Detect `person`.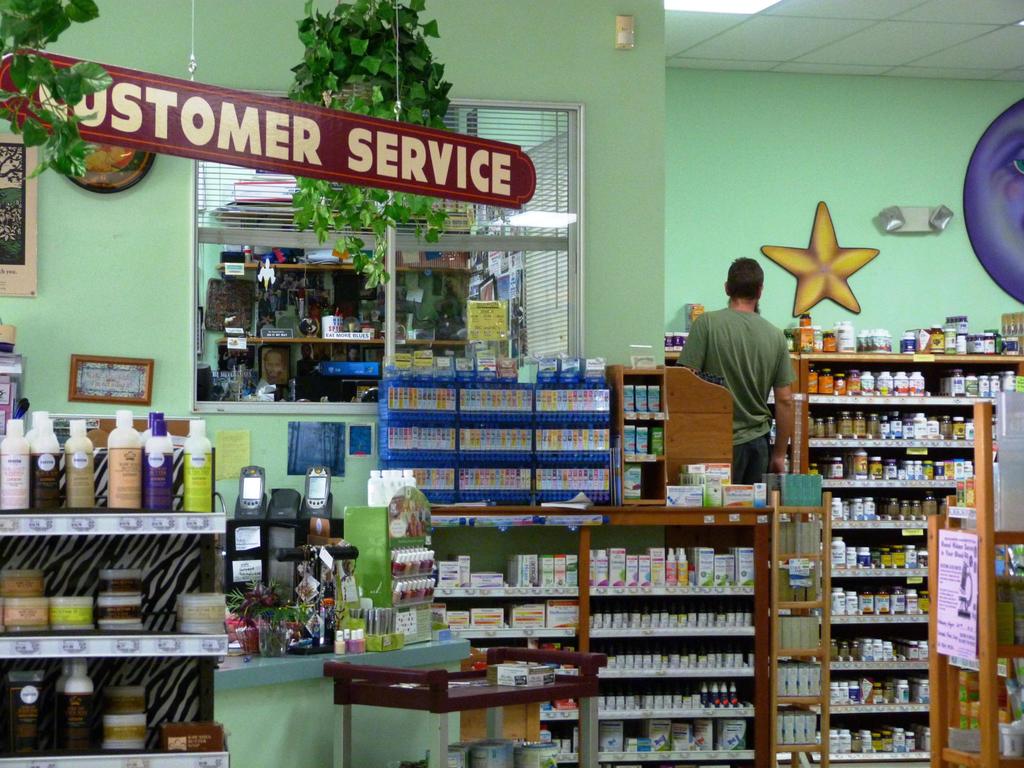
Detected at 677 254 796 487.
